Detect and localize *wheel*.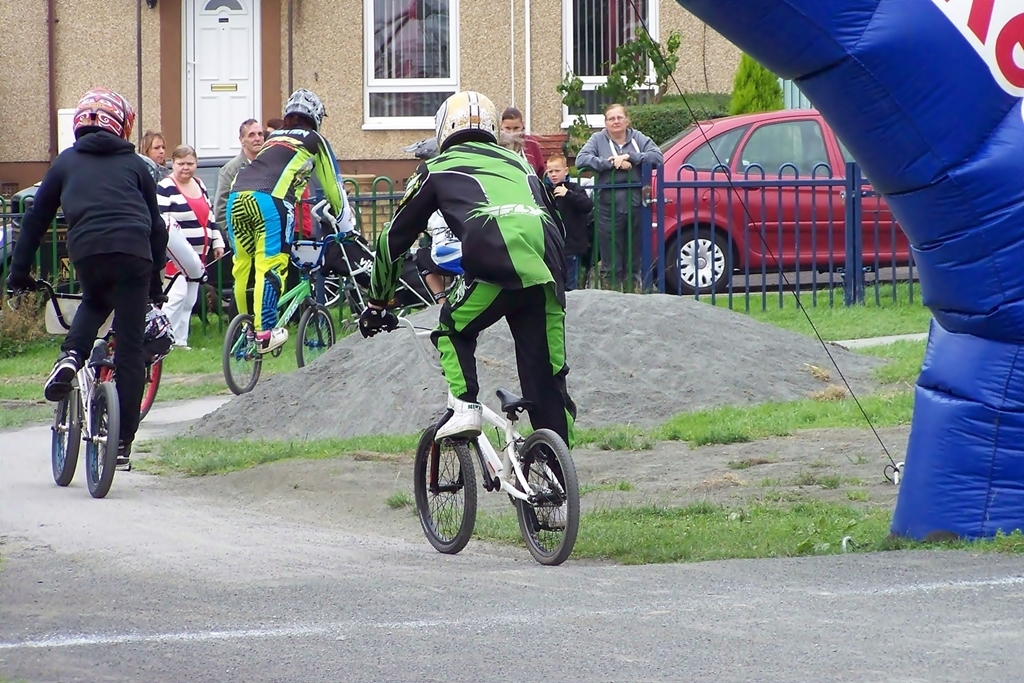
Localized at <box>513,429,573,568</box>.
